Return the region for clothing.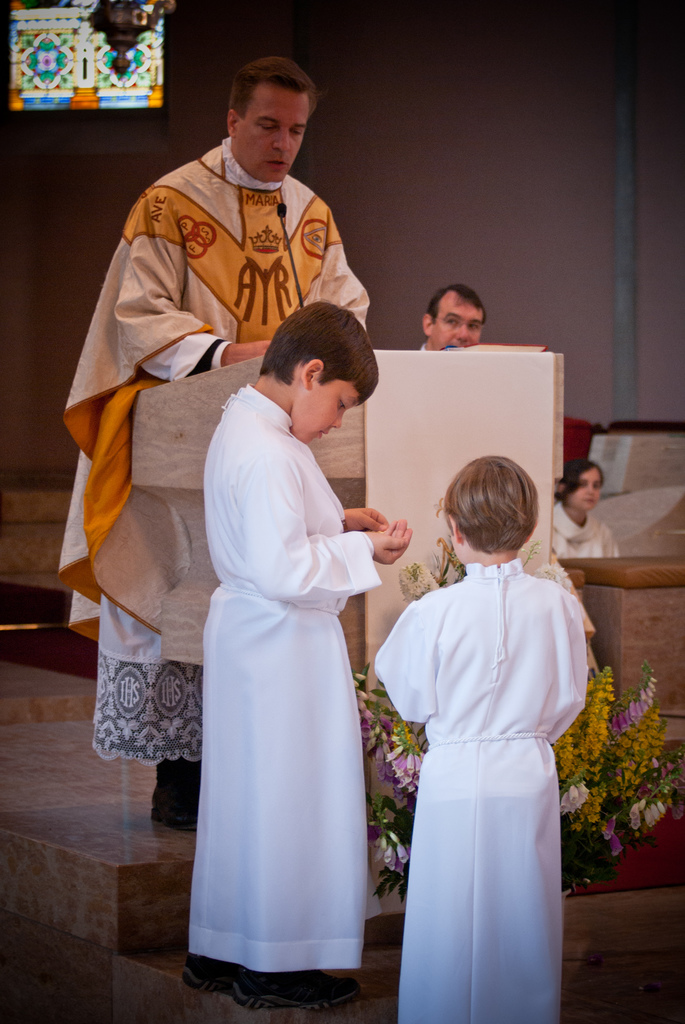
[x1=189, y1=380, x2=384, y2=972].
